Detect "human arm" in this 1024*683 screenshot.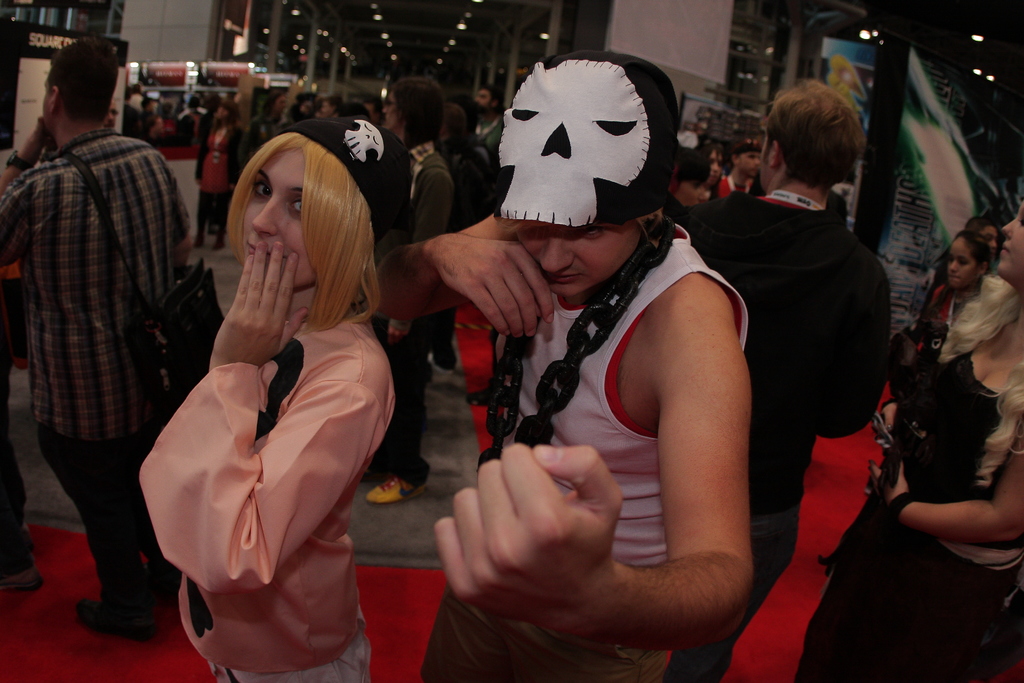
Detection: <box>464,237,758,651</box>.
